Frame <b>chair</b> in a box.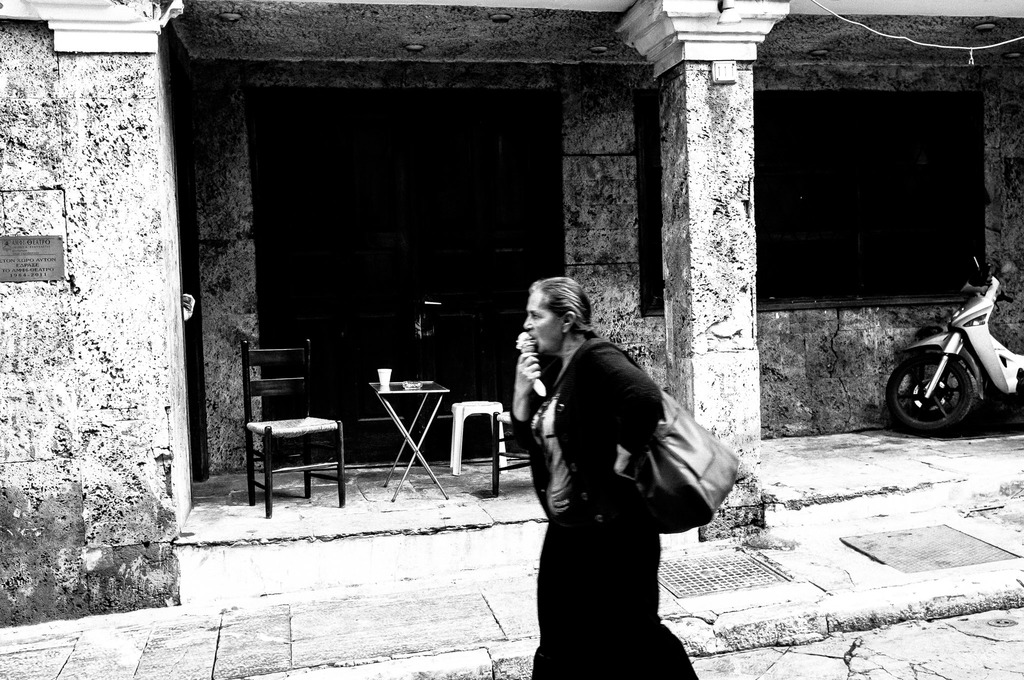
(240,362,350,517).
